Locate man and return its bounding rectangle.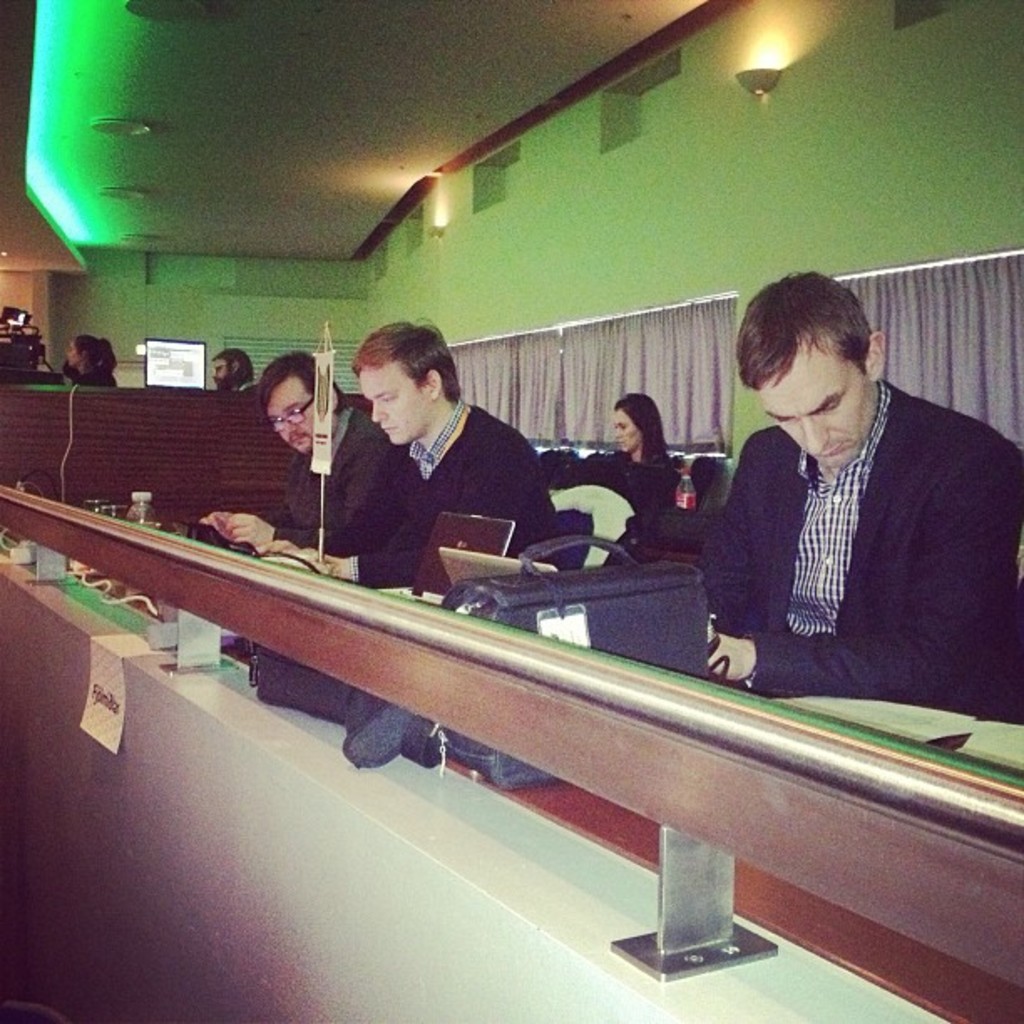
<box>197,343,400,562</box>.
